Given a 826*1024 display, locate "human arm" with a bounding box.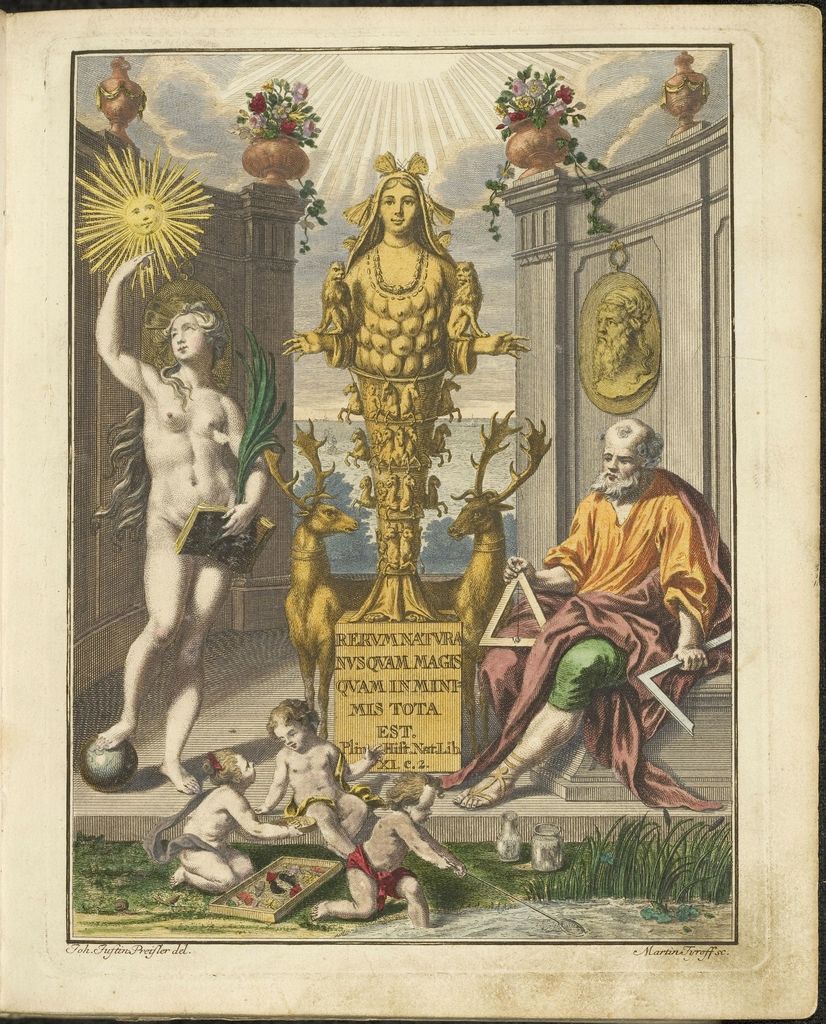
Located: [82, 268, 169, 406].
